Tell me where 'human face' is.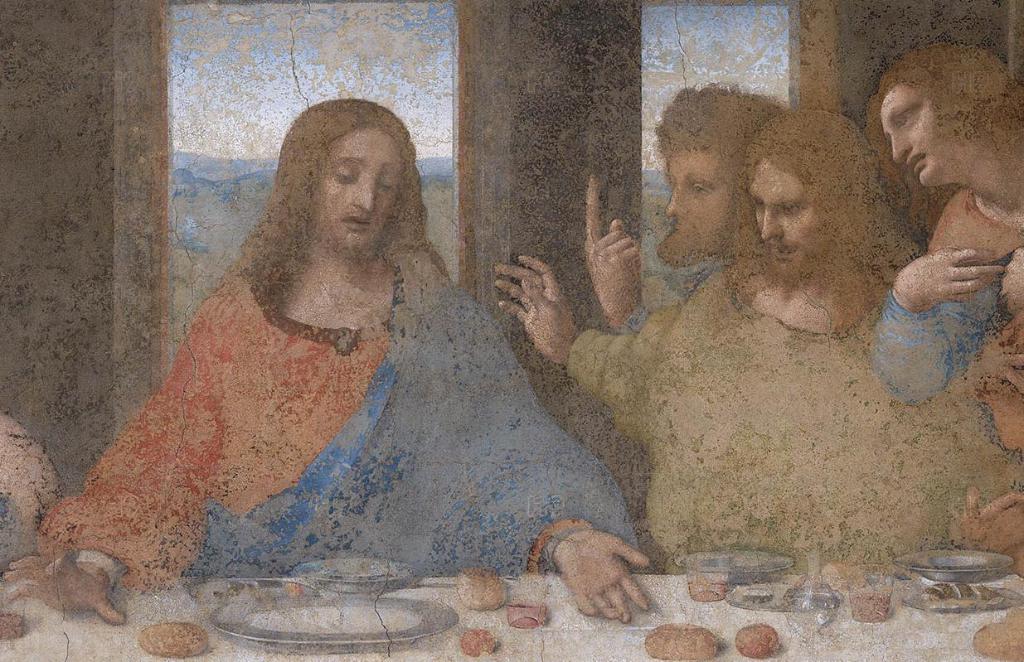
'human face' is at detection(752, 154, 831, 281).
